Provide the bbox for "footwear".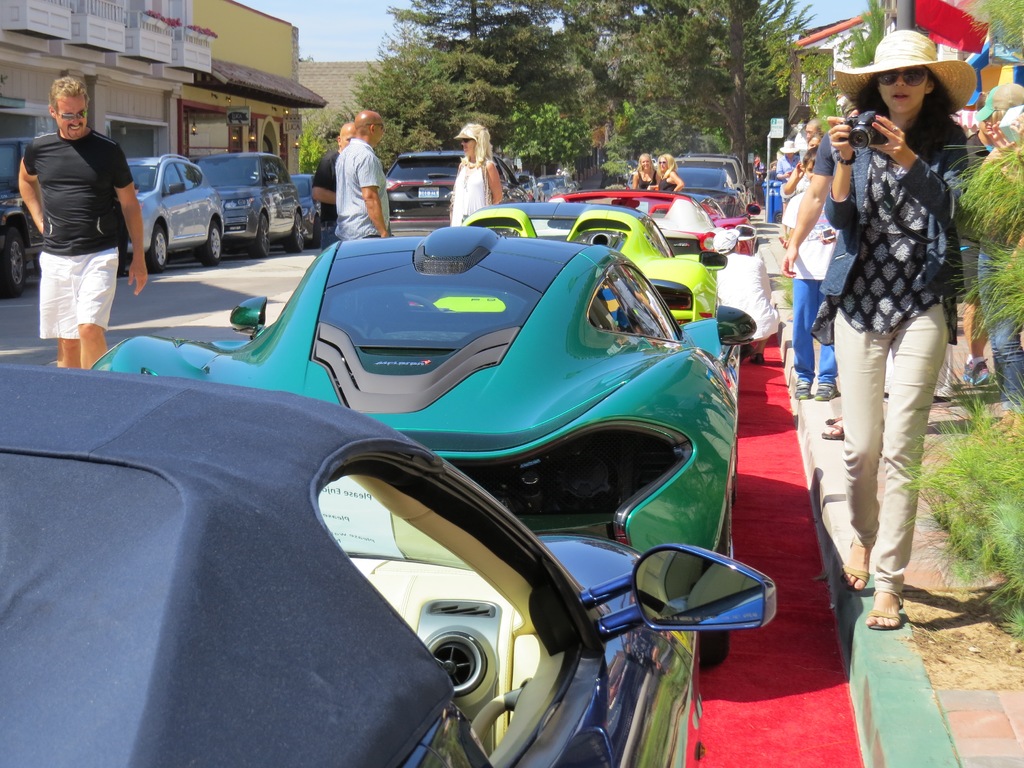
864/586/903/632.
